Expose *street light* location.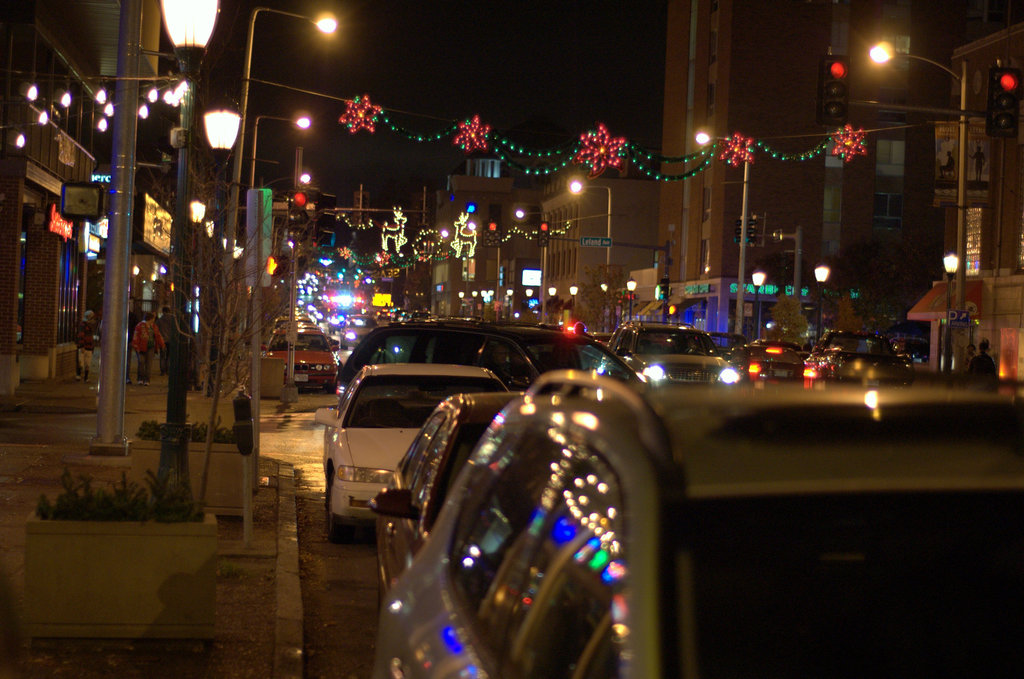
Exposed at {"x1": 507, "y1": 286, "x2": 513, "y2": 322}.
